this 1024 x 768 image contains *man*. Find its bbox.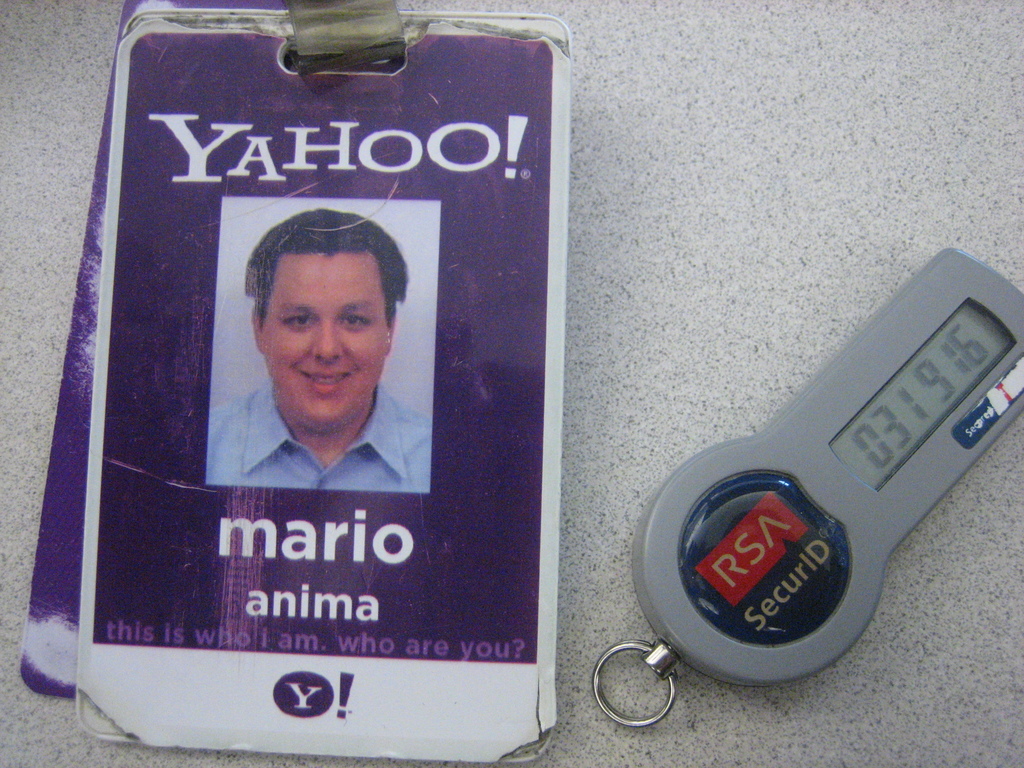
select_region(208, 209, 434, 492).
